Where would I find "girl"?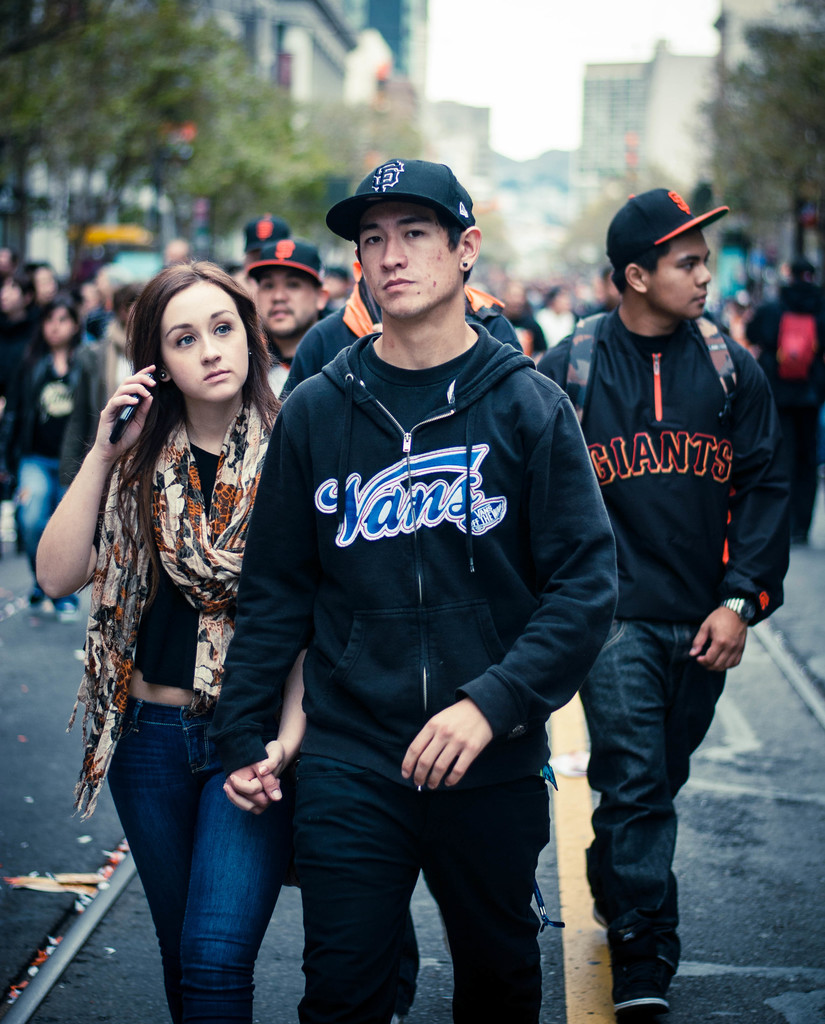
At (left=5, top=300, right=108, bottom=626).
